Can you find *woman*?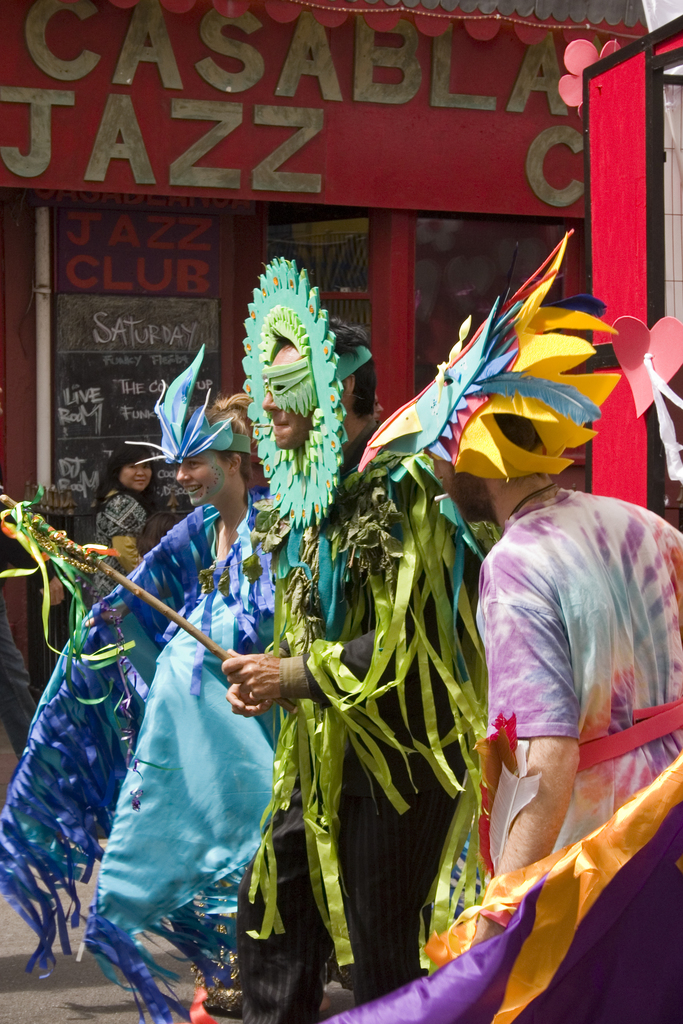
Yes, bounding box: bbox=(98, 442, 163, 605).
